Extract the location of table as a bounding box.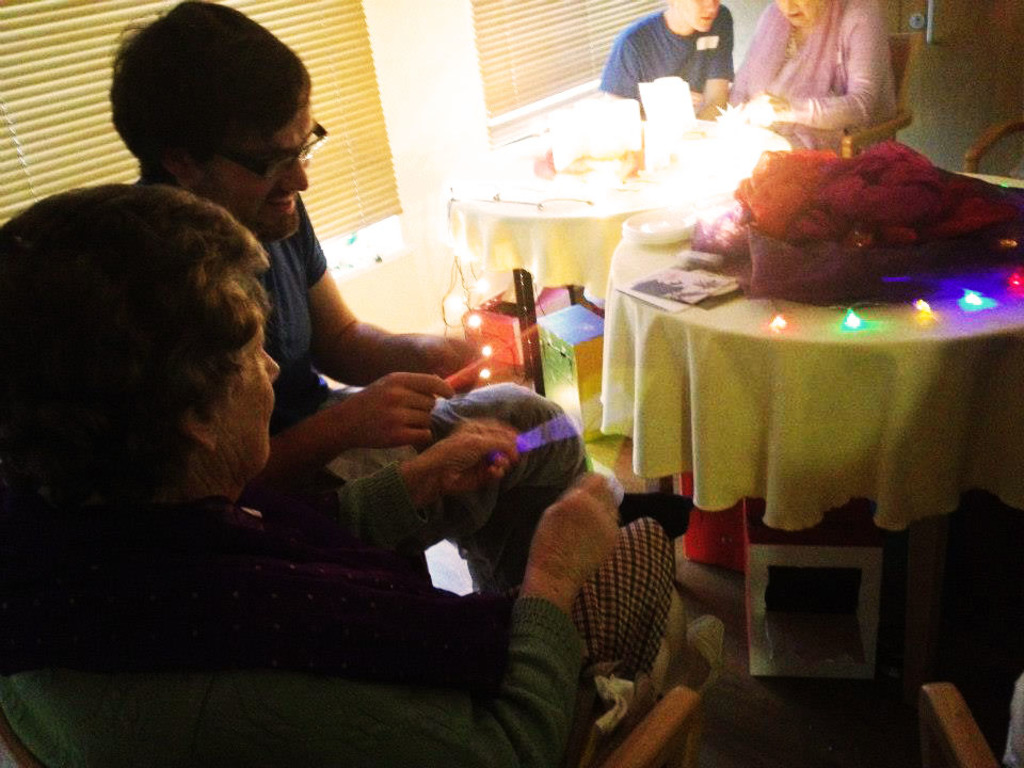
detection(444, 115, 800, 329).
